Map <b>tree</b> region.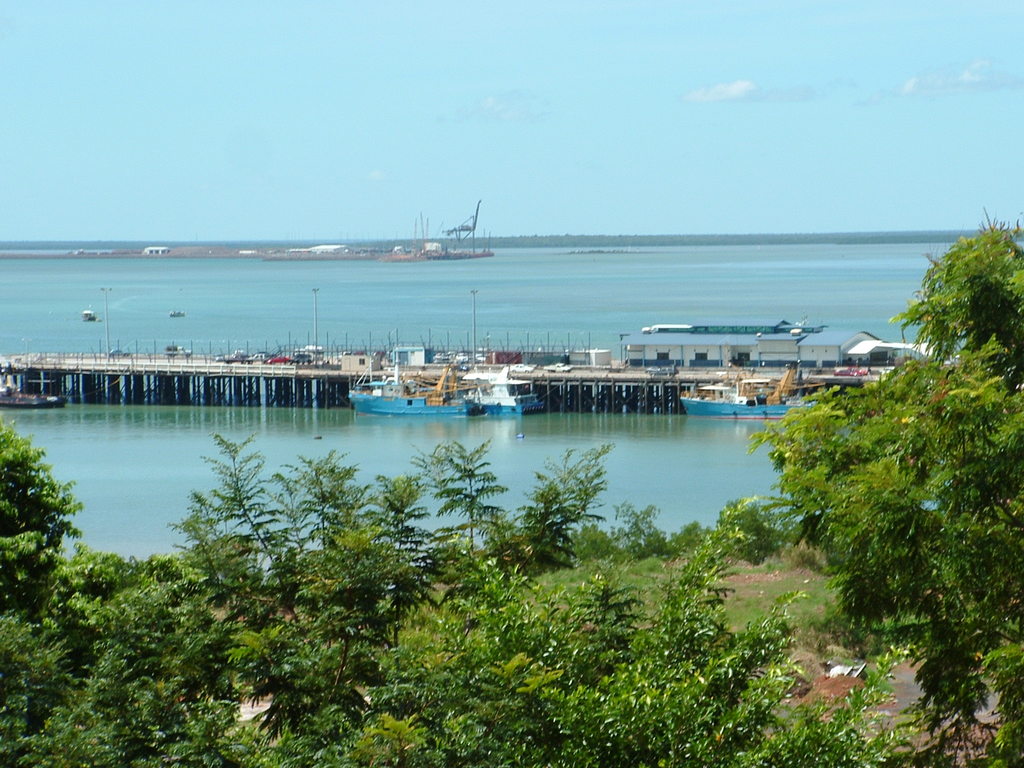
Mapped to (744, 207, 1023, 767).
